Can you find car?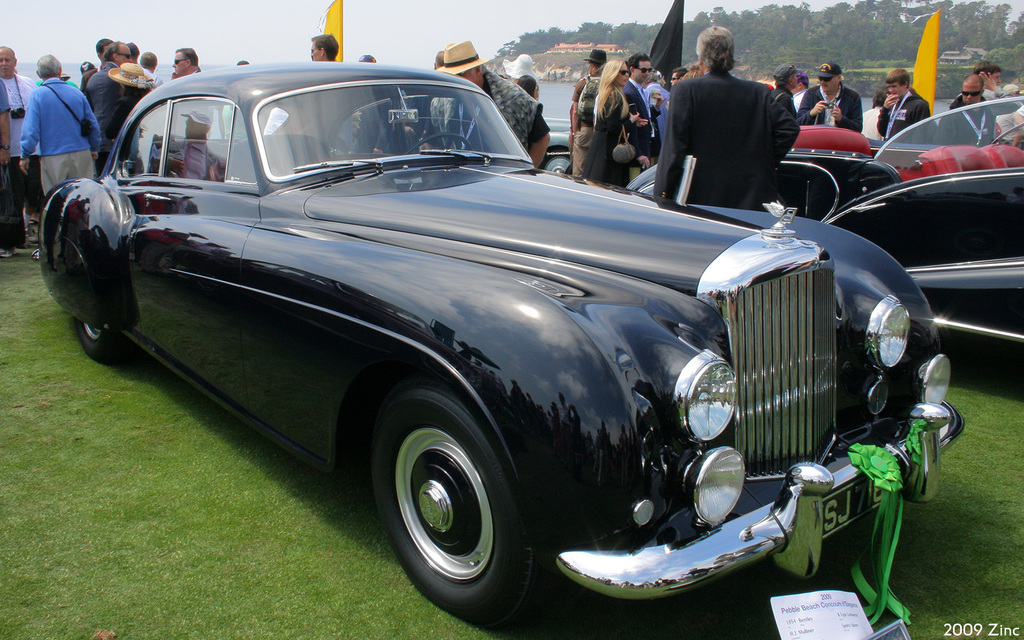
Yes, bounding box: x1=37 y1=61 x2=966 y2=632.
